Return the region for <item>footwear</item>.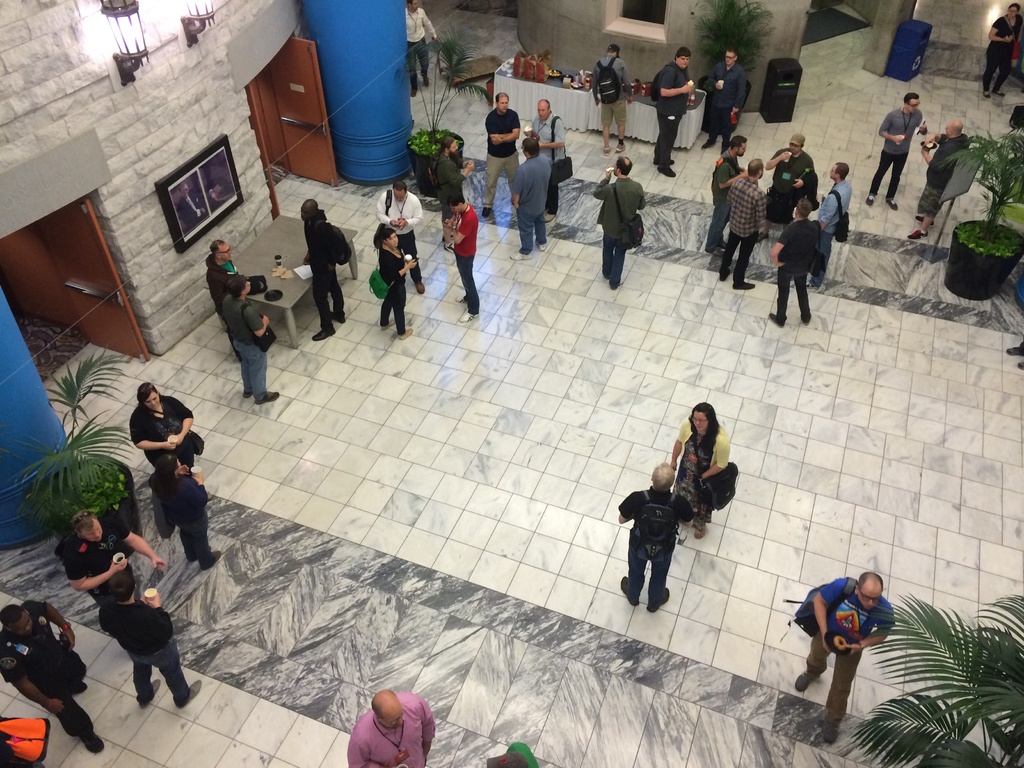
rect(188, 680, 204, 701).
